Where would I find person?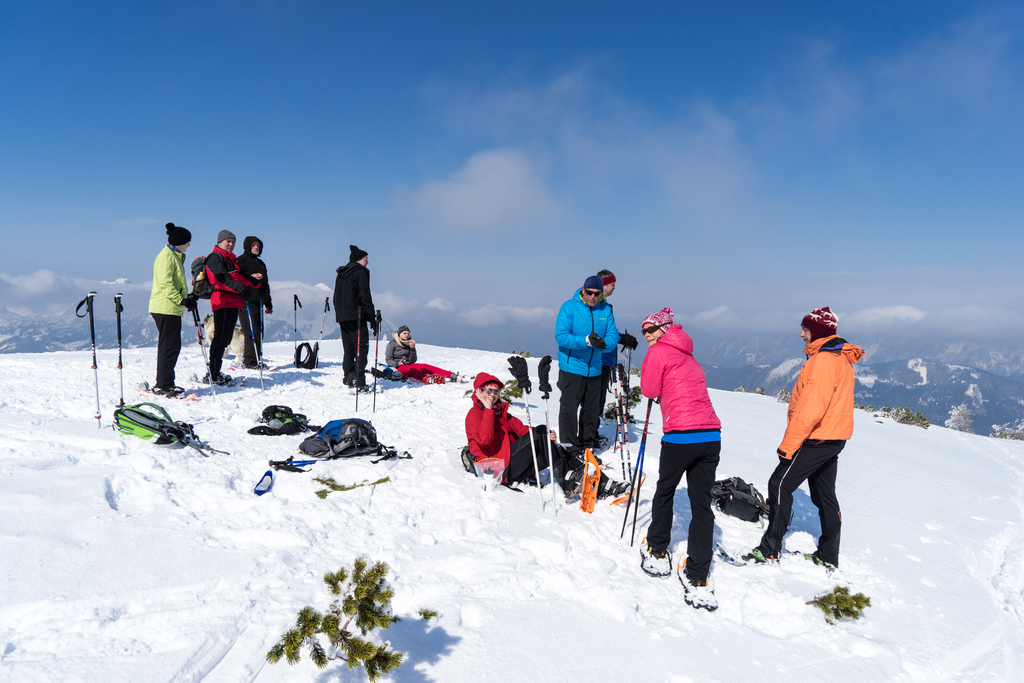
At [244, 238, 275, 361].
